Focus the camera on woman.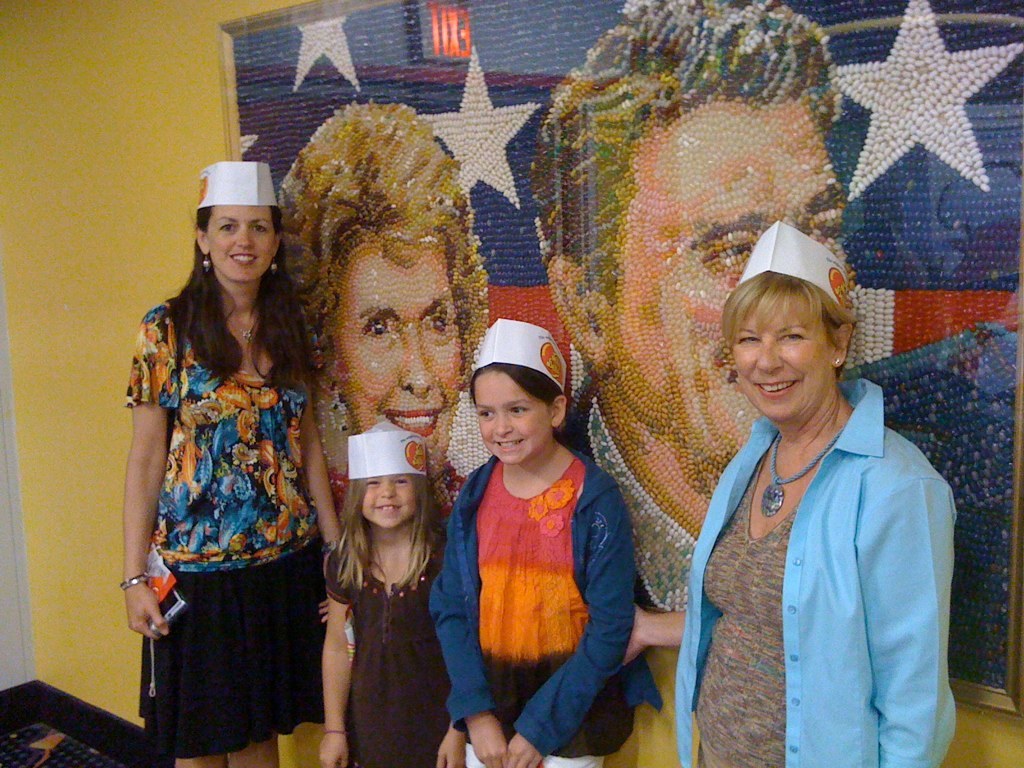
Focus region: (668,236,958,744).
